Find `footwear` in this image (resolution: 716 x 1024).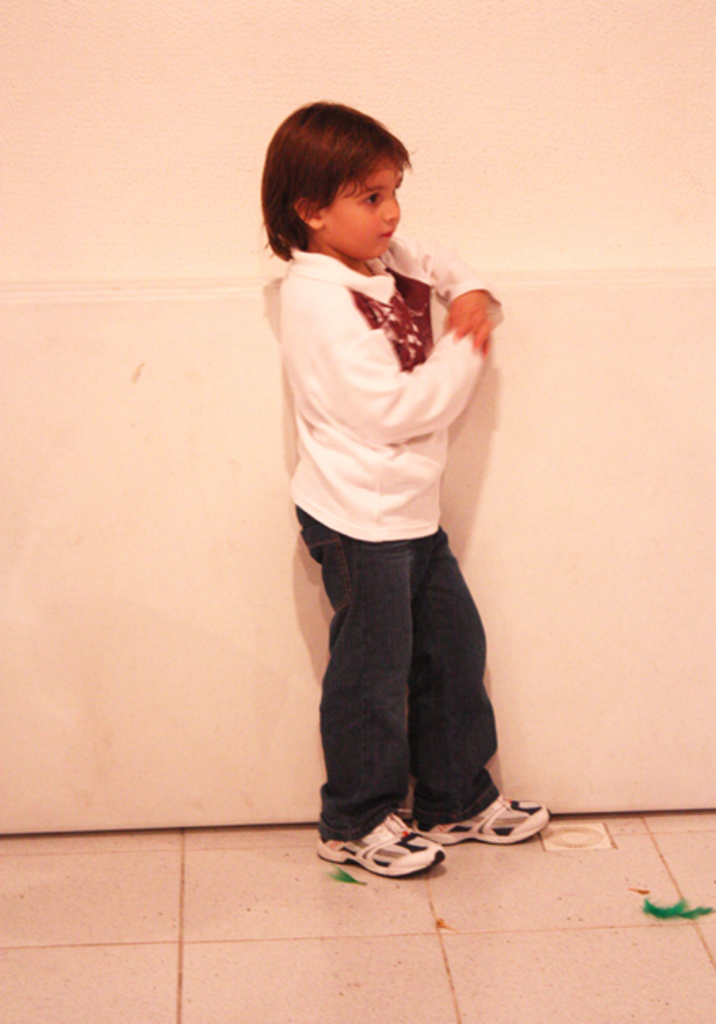
l=414, t=789, r=548, b=848.
